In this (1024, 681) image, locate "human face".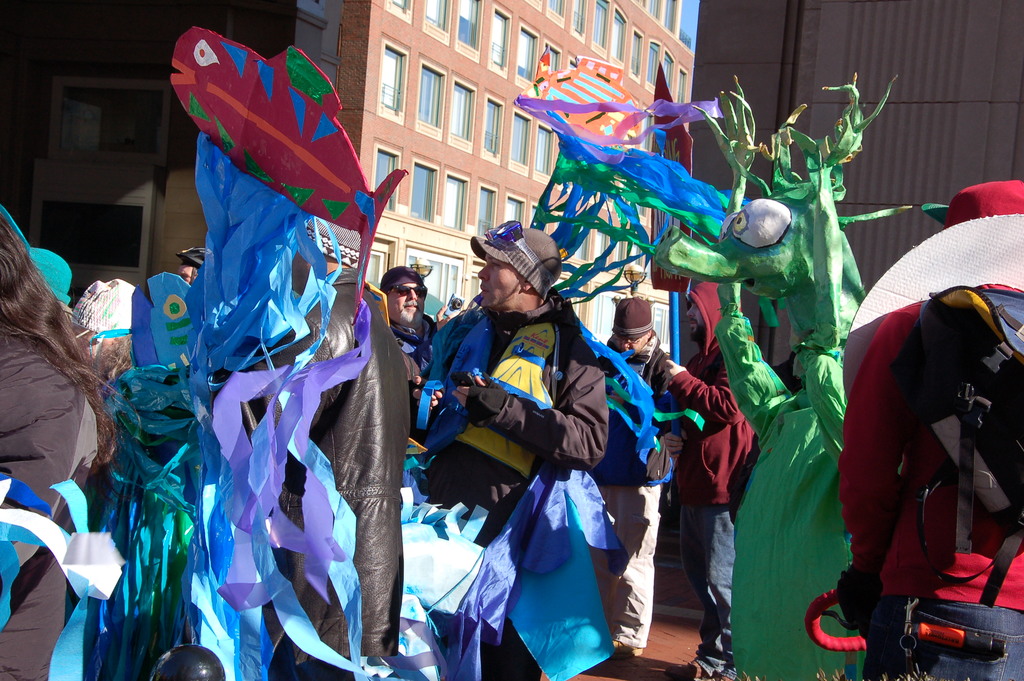
Bounding box: 614:337:646:354.
